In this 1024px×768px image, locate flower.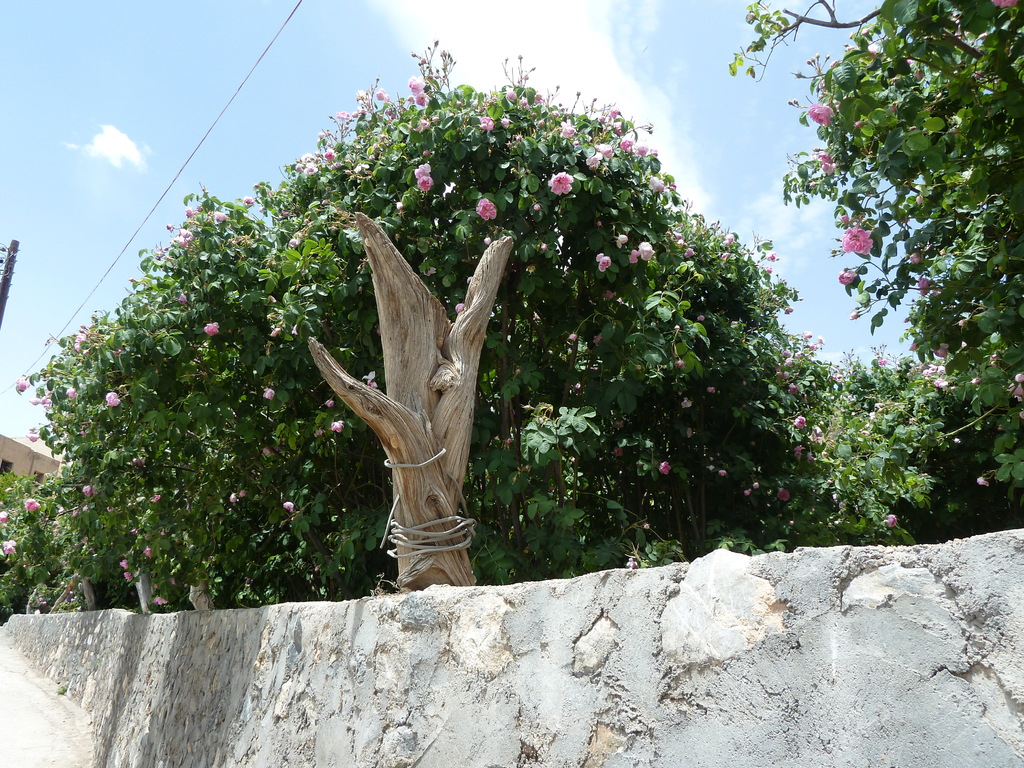
Bounding box: l=146, t=495, r=160, b=503.
